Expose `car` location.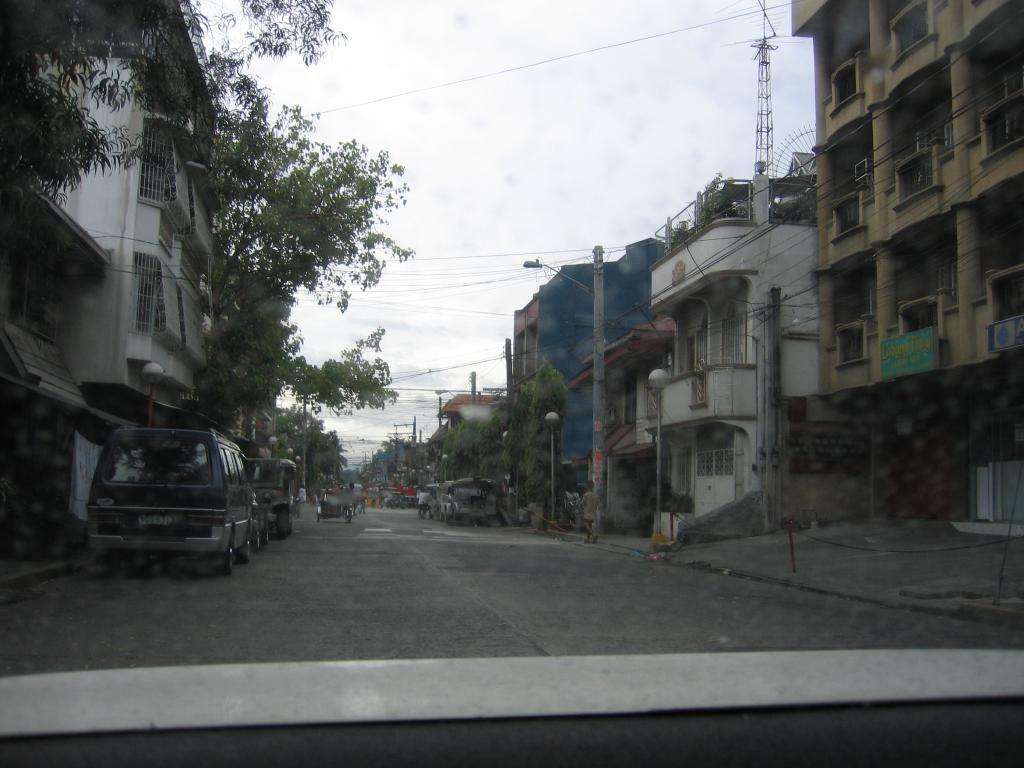
Exposed at BBox(88, 428, 255, 569).
